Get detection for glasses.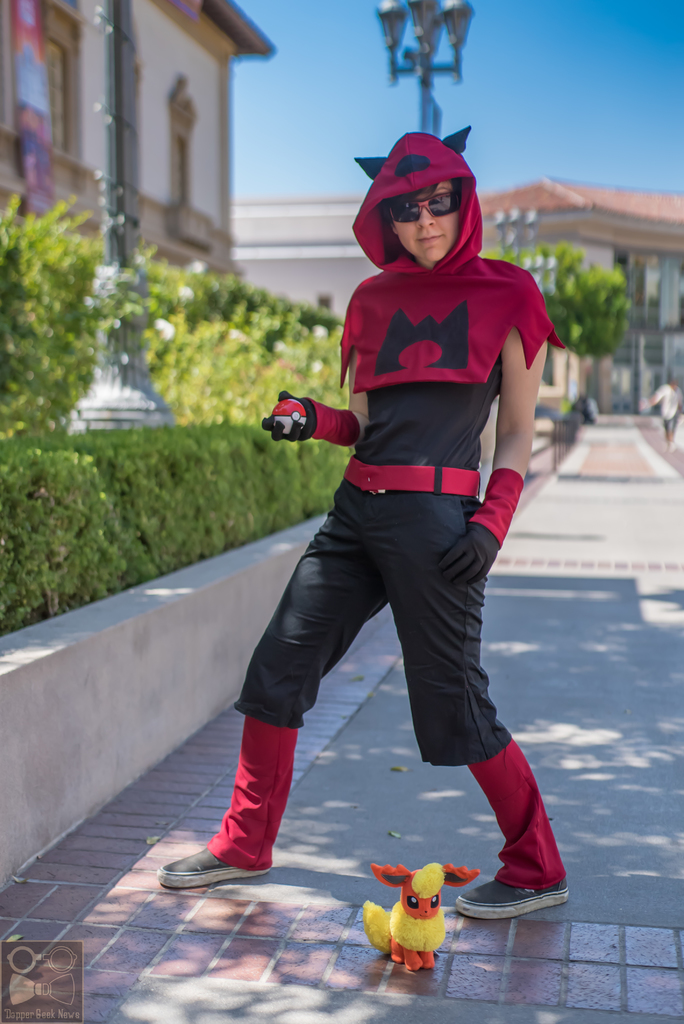
Detection: 385, 189, 463, 226.
